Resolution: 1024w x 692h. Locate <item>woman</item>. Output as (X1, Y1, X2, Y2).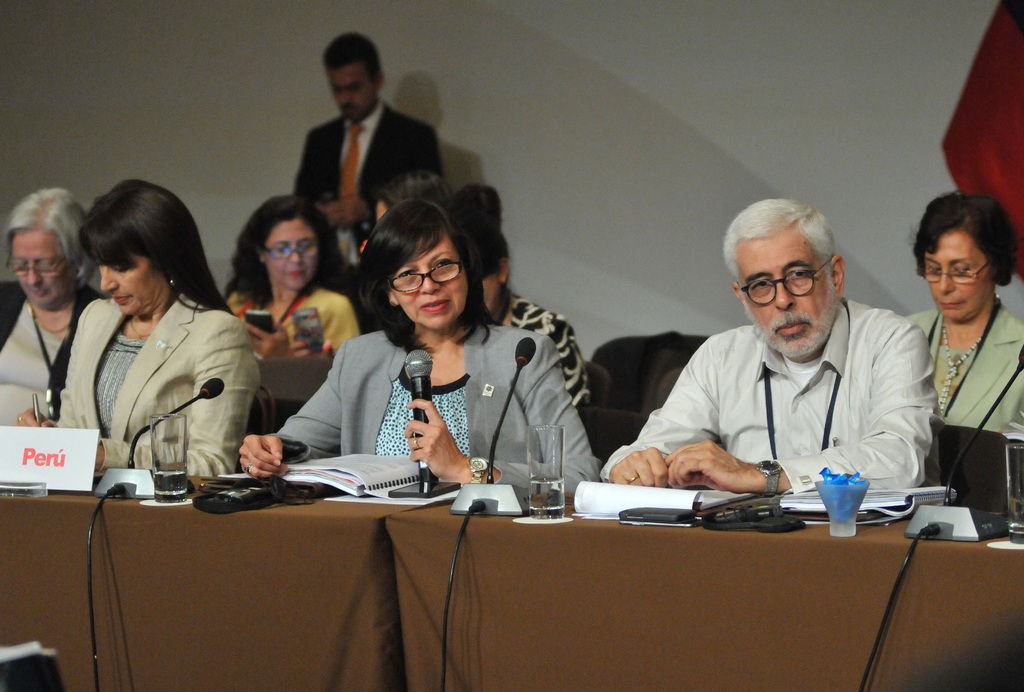
(12, 181, 261, 509).
